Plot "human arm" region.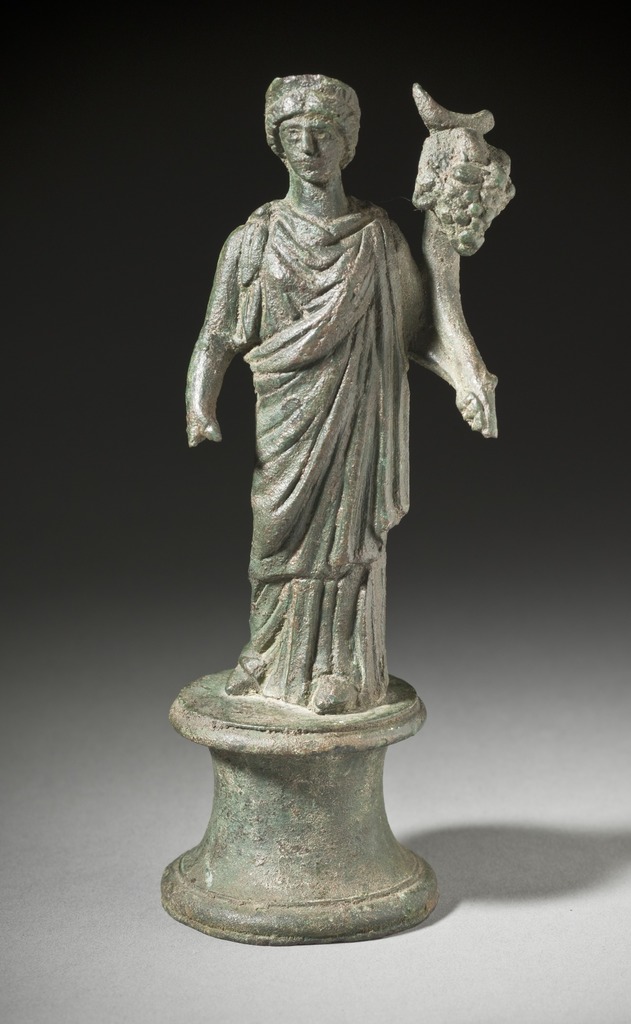
Plotted at 396 219 496 428.
